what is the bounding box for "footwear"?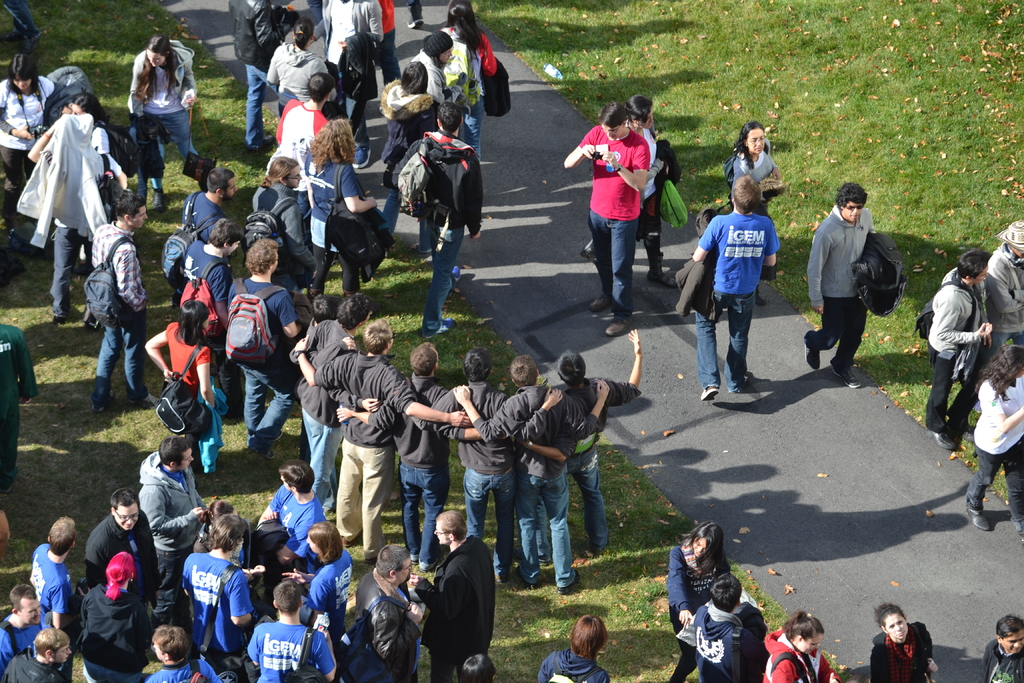
detection(419, 318, 457, 341).
